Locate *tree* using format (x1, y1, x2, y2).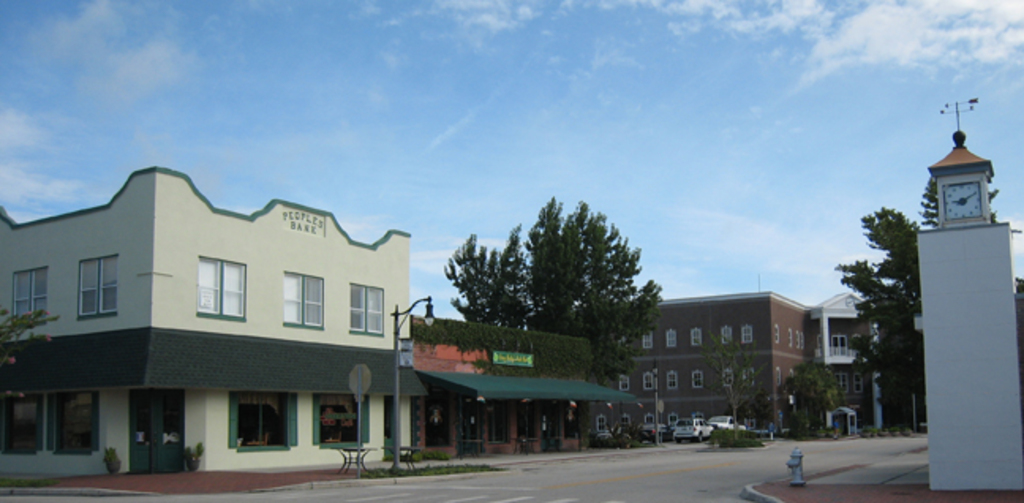
(435, 195, 672, 373).
